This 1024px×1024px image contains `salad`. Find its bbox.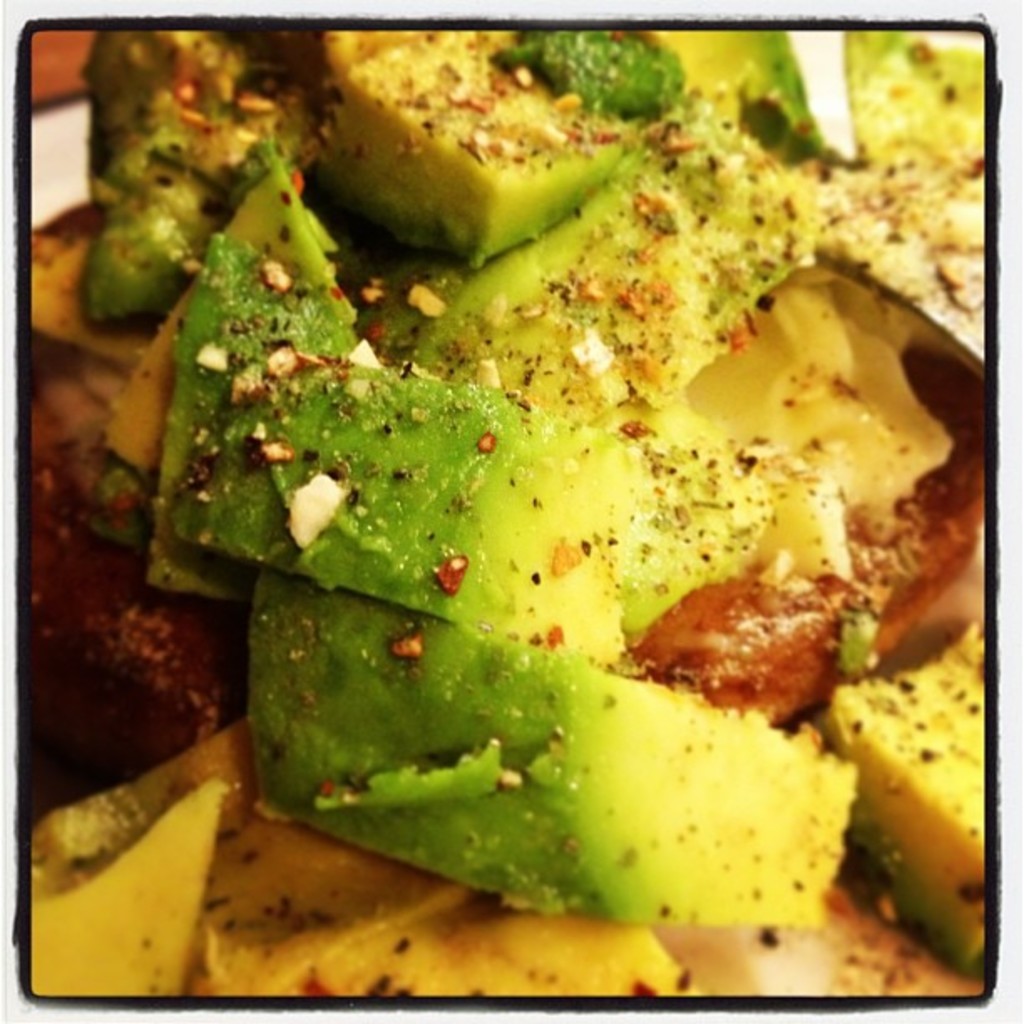
0/0/1023/989.
